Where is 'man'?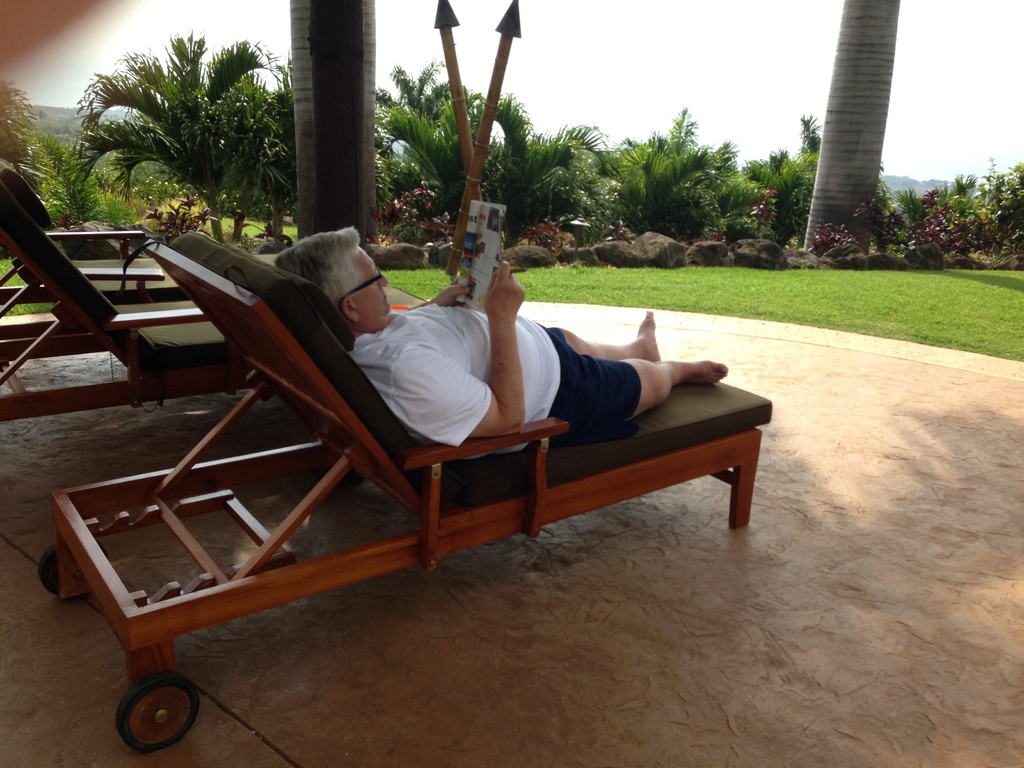
275/222/728/449.
